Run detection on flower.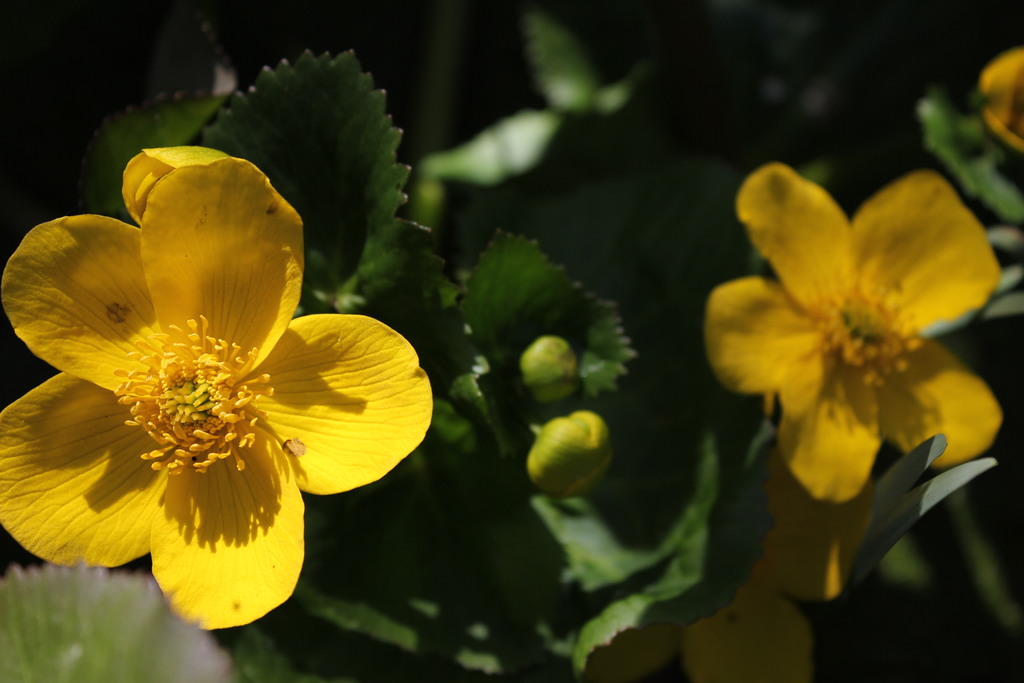
Result: Rect(531, 406, 614, 495).
